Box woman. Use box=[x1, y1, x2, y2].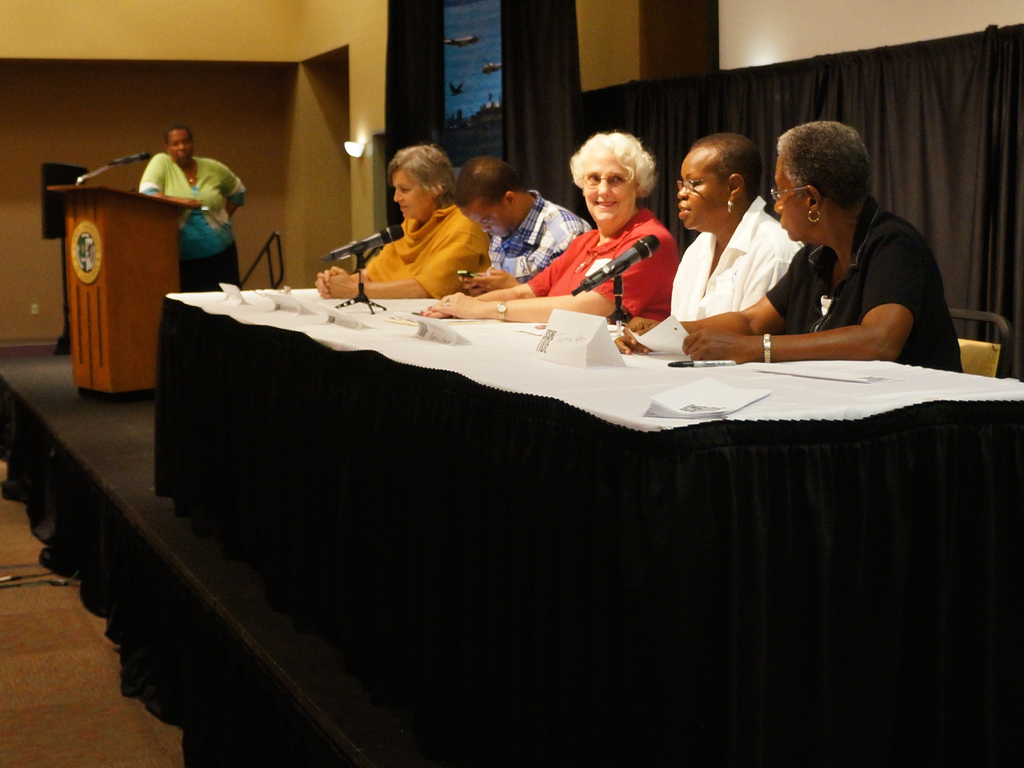
box=[666, 134, 805, 319].
